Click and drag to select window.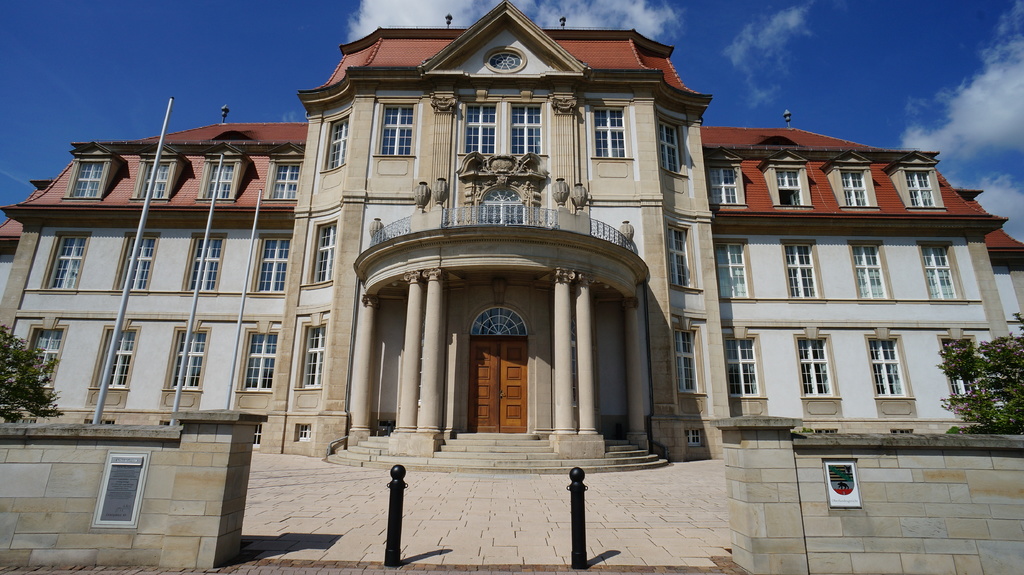
Selection: 943,338,984,401.
